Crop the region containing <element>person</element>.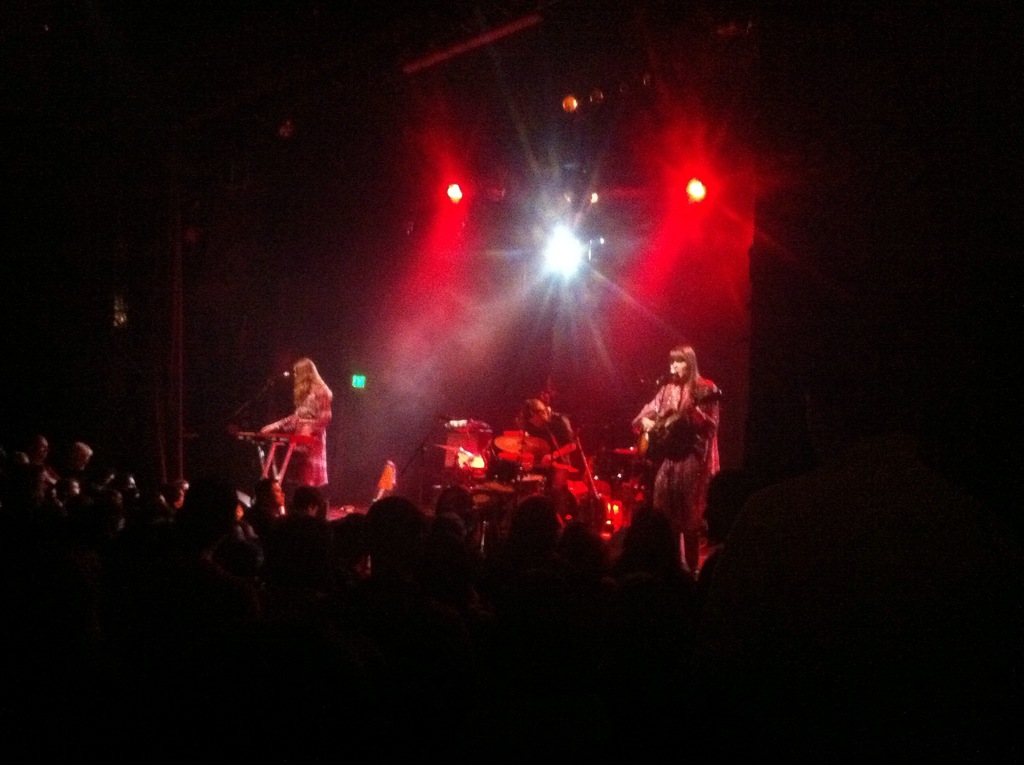
Crop region: detection(515, 391, 588, 495).
